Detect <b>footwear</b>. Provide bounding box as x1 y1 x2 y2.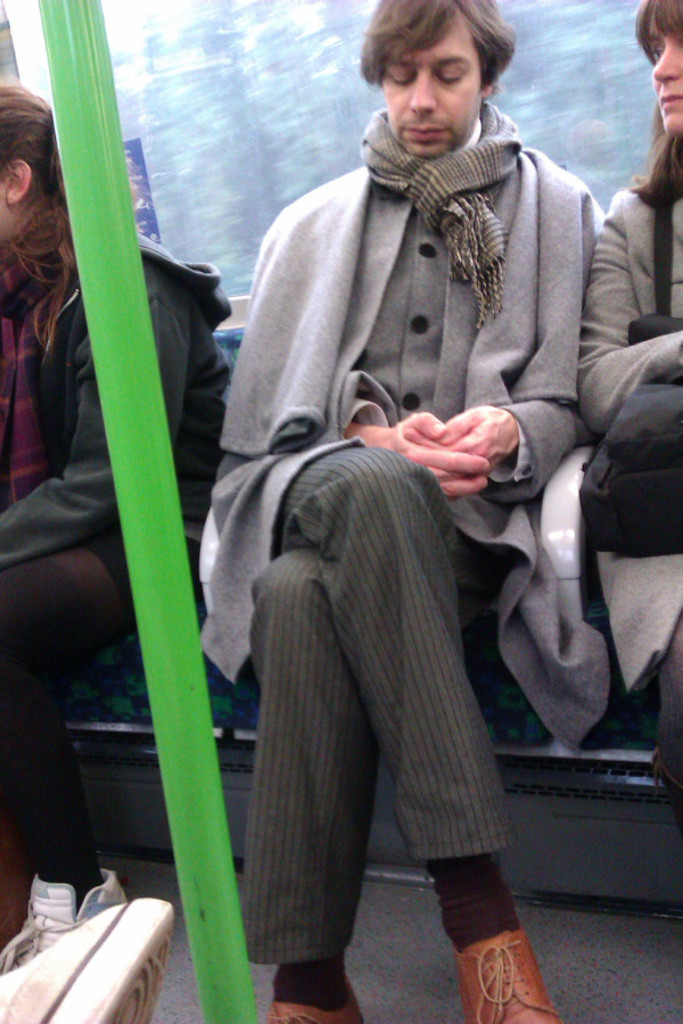
264 973 359 1023.
